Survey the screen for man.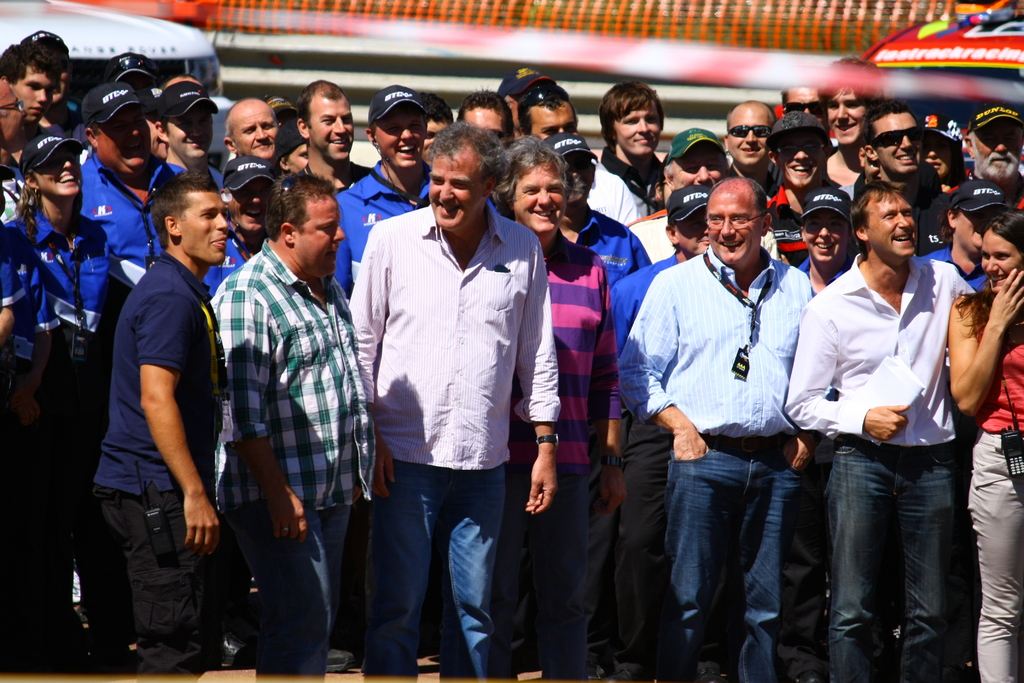
Survey found: l=583, t=172, r=714, b=664.
